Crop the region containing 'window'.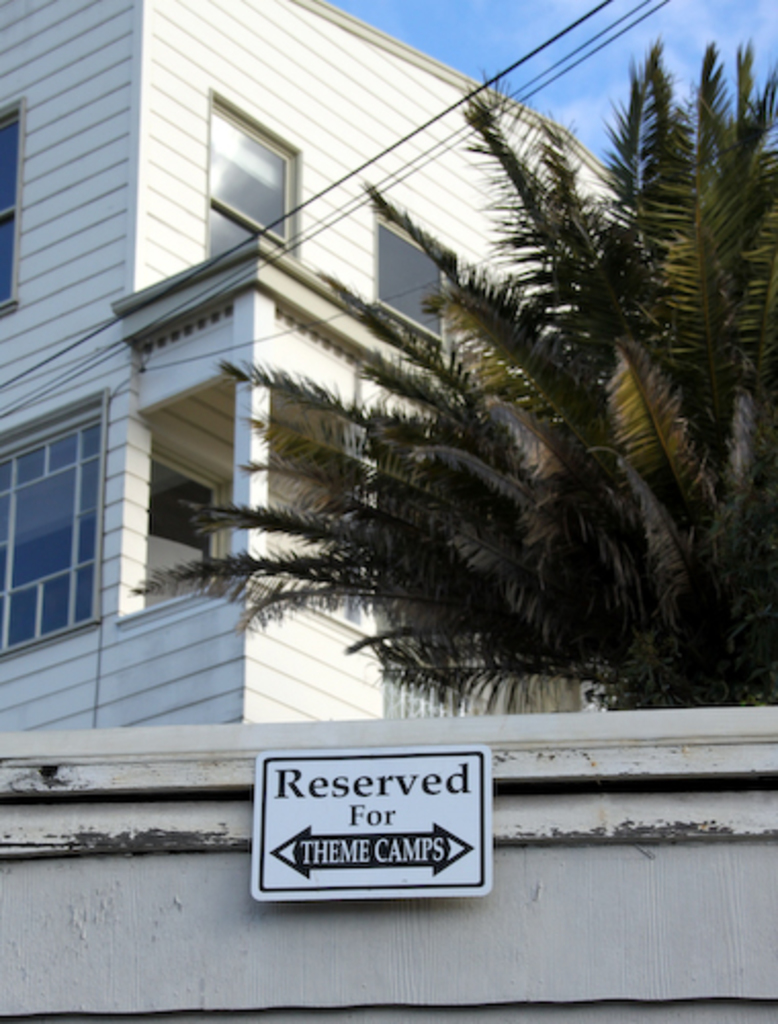
Crop region: [362, 203, 440, 348].
